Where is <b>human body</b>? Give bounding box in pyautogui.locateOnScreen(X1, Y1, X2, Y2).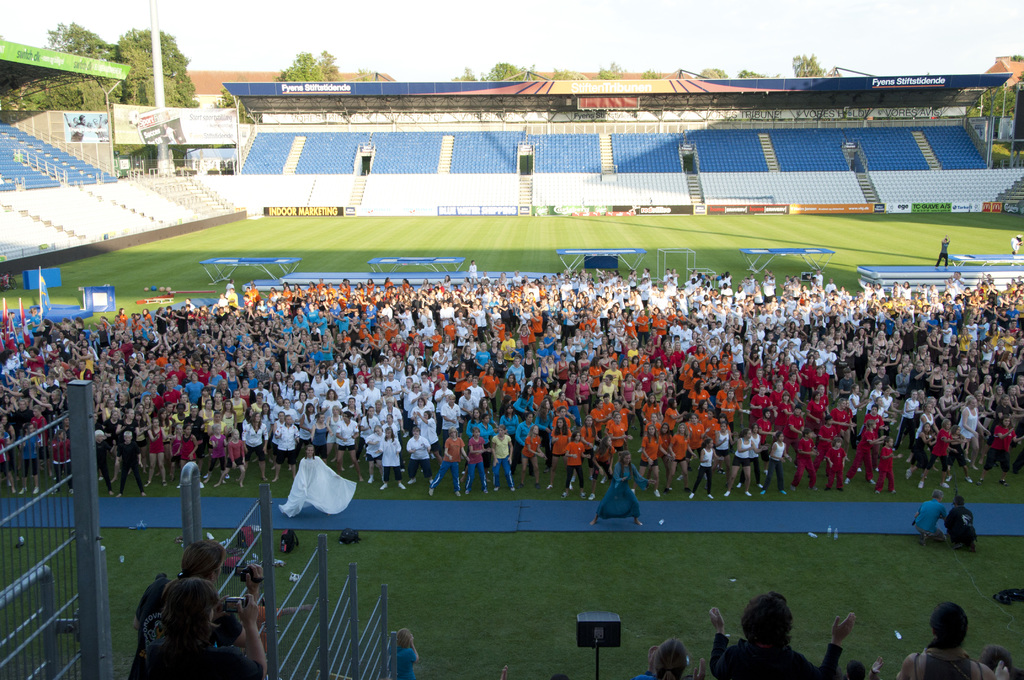
pyautogui.locateOnScreen(1010, 357, 1023, 368).
